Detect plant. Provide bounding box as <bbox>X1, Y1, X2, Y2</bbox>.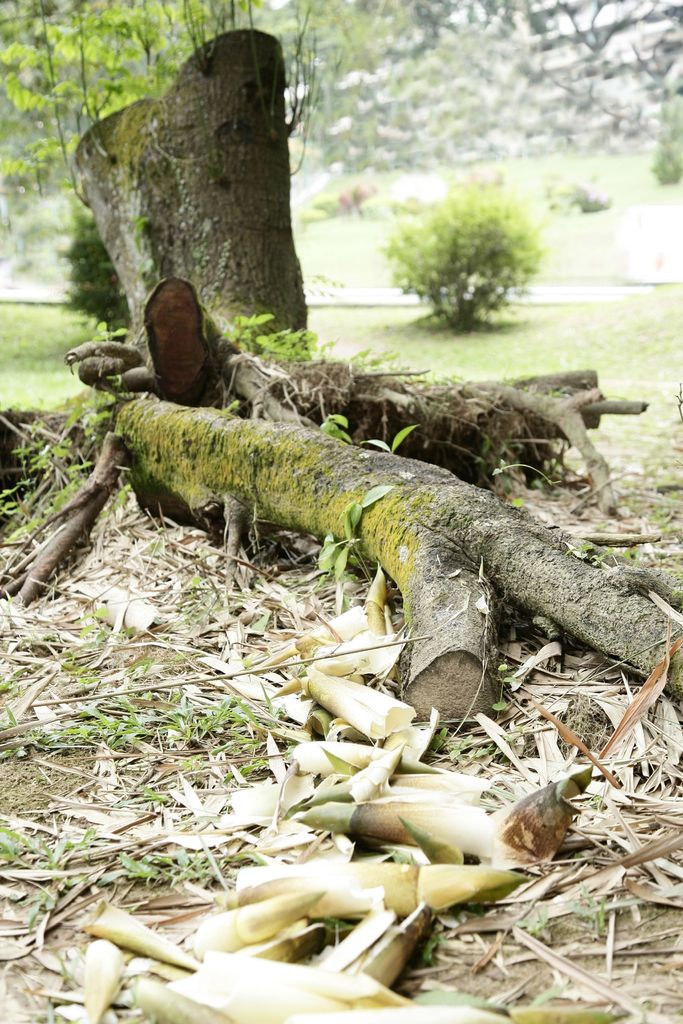
<bbox>59, 185, 131, 340</bbox>.
